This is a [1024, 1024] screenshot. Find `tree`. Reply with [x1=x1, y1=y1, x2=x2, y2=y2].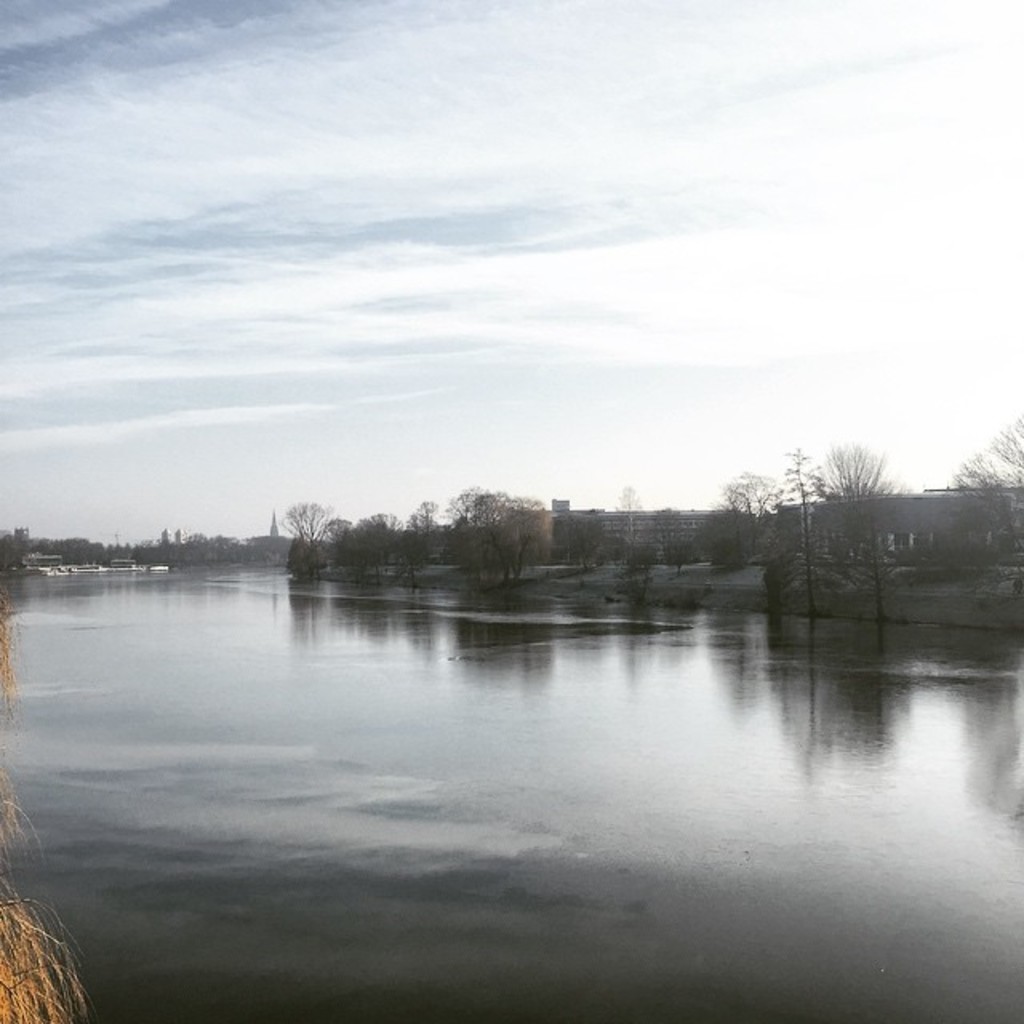
[x1=602, y1=550, x2=656, y2=605].
